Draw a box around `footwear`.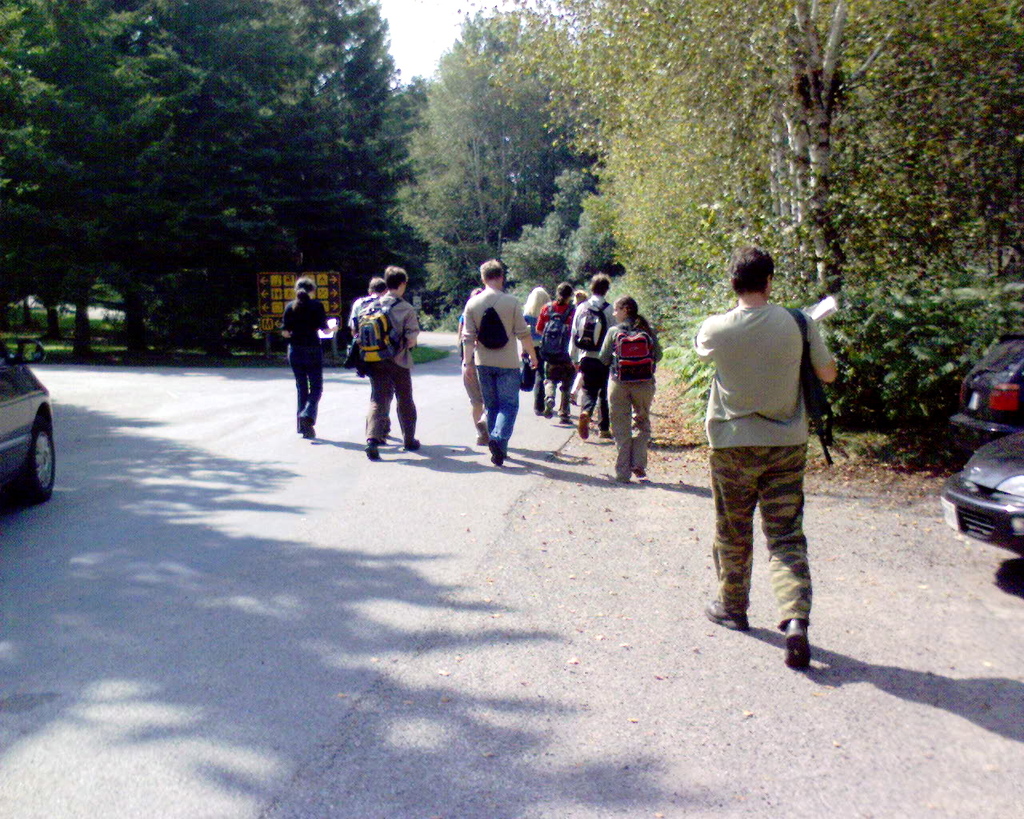
<region>546, 394, 557, 417</region>.
